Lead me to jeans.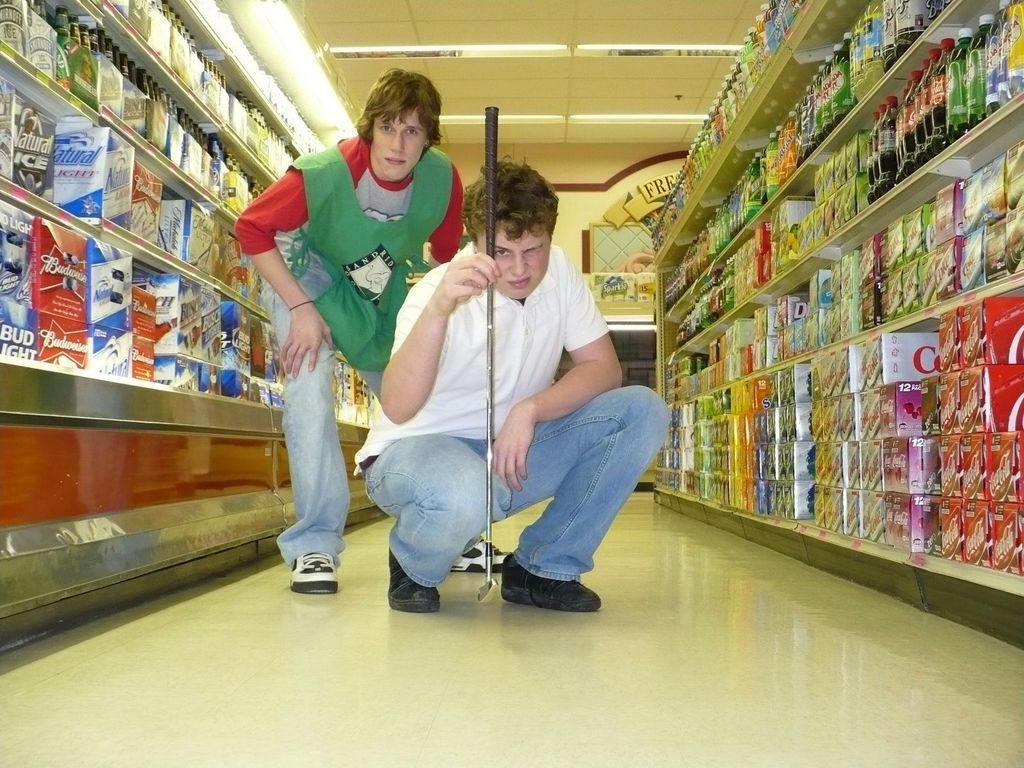
Lead to <region>362, 385, 674, 596</region>.
